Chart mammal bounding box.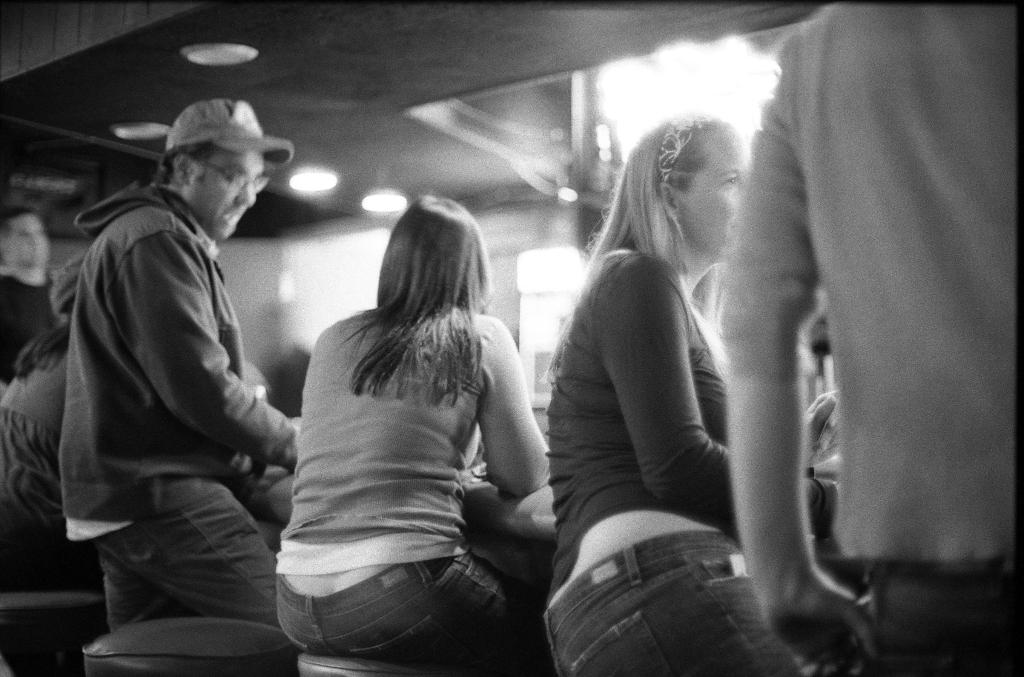
Charted: 0/249/92/674.
